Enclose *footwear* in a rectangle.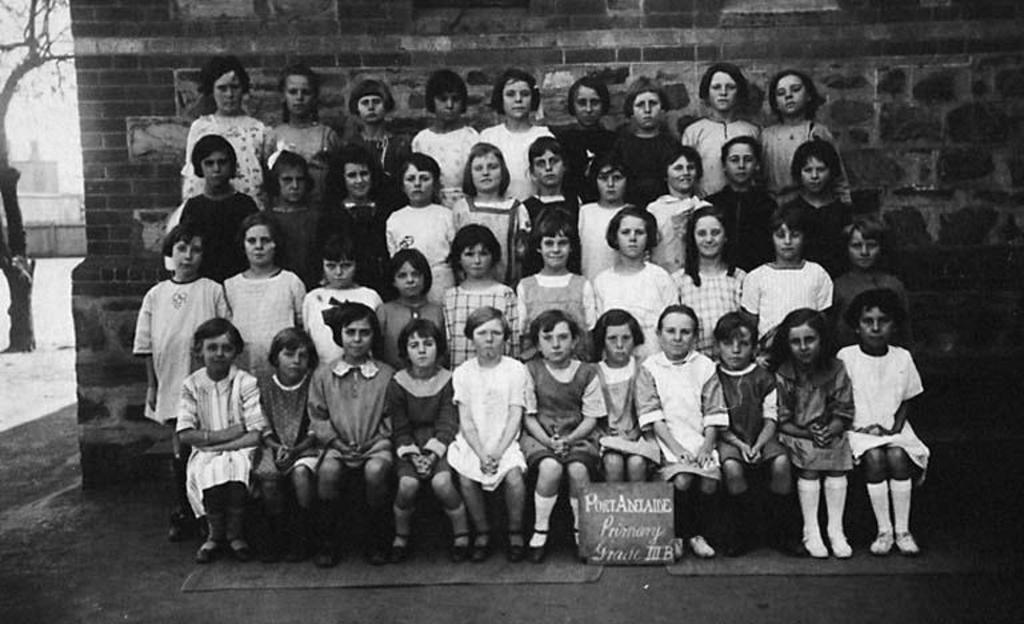
(x1=771, y1=529, x2=801, y2=560).
